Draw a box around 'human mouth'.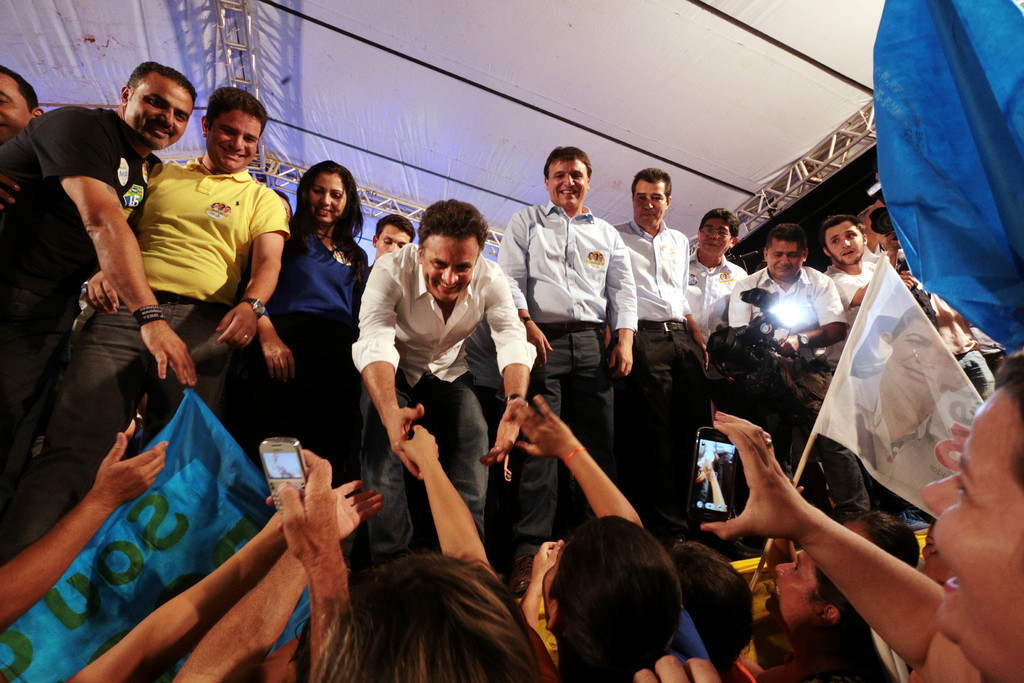
[x1=776, y1=267, x2=795, y2=272].
